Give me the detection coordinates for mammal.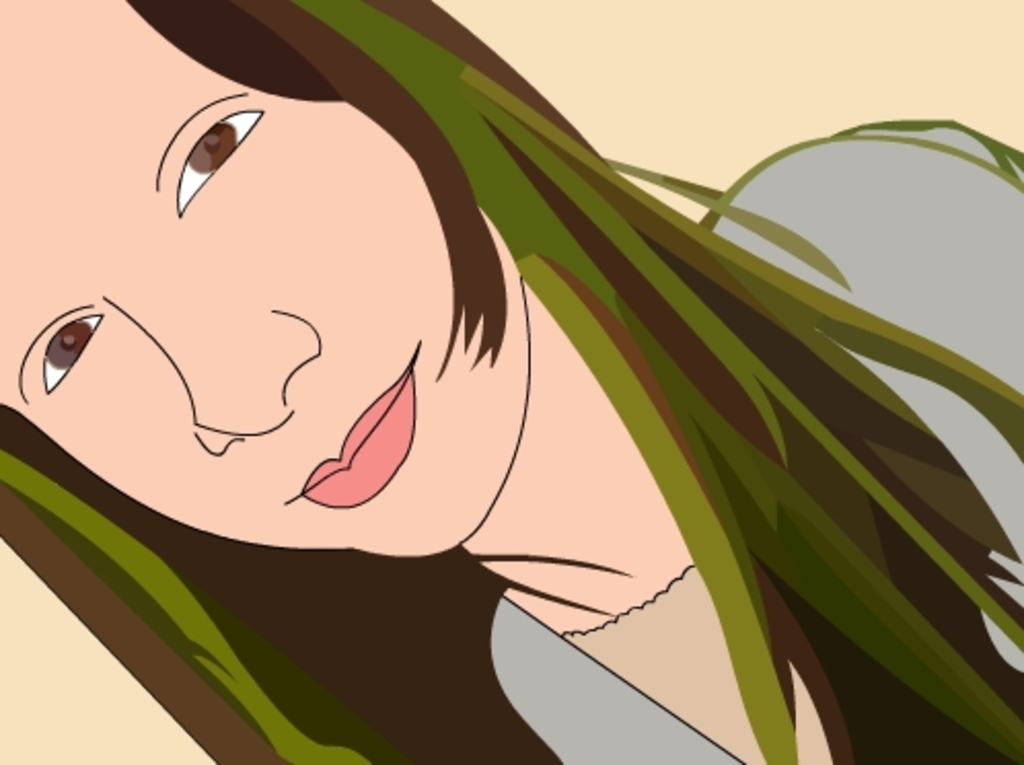
pyautogui.locateOnScreen(6, 4, 1018, 761).
